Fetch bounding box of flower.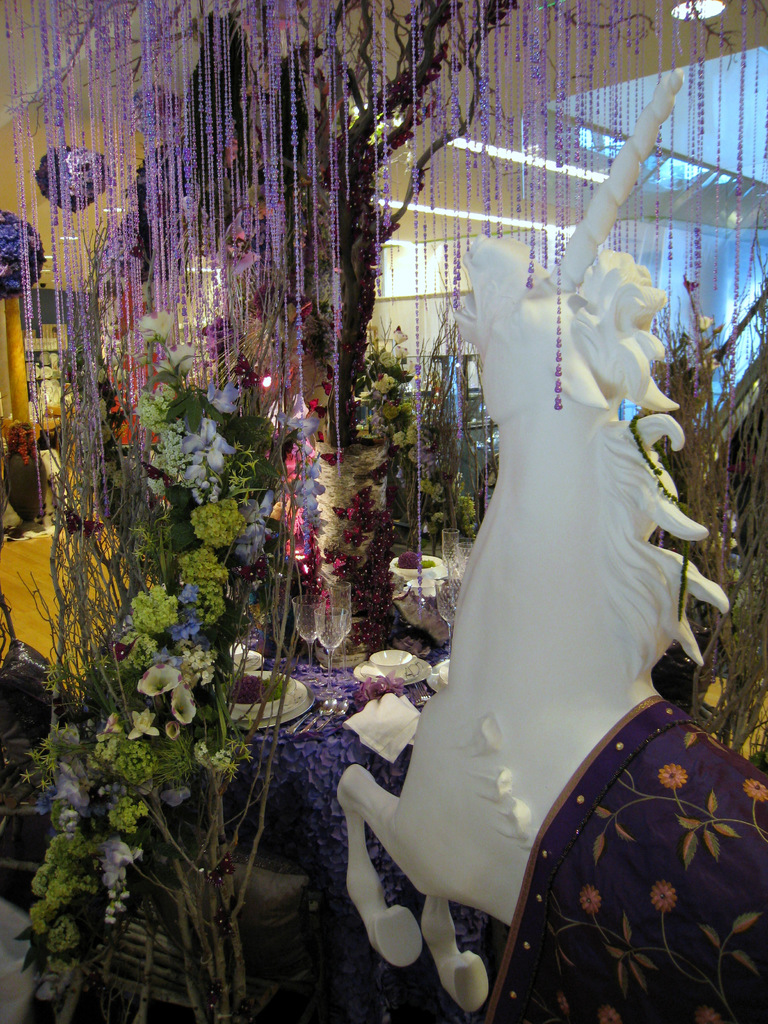
Bbox: box=[276, 397, 319, 442].
